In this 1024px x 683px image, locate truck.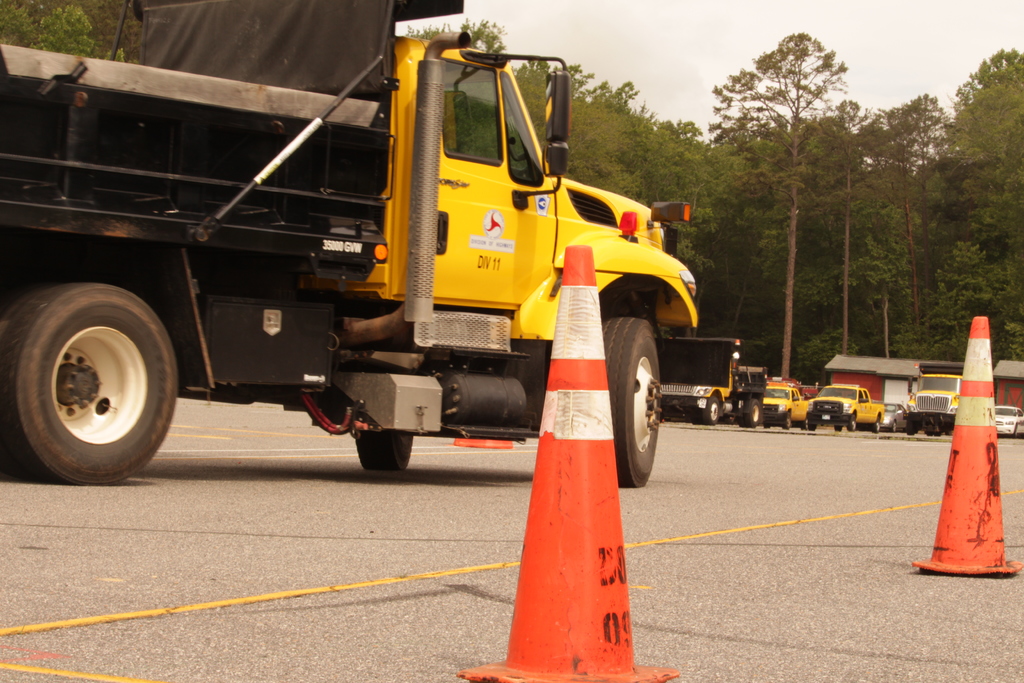
Bounding box: region(892, 372, 974, 441).
